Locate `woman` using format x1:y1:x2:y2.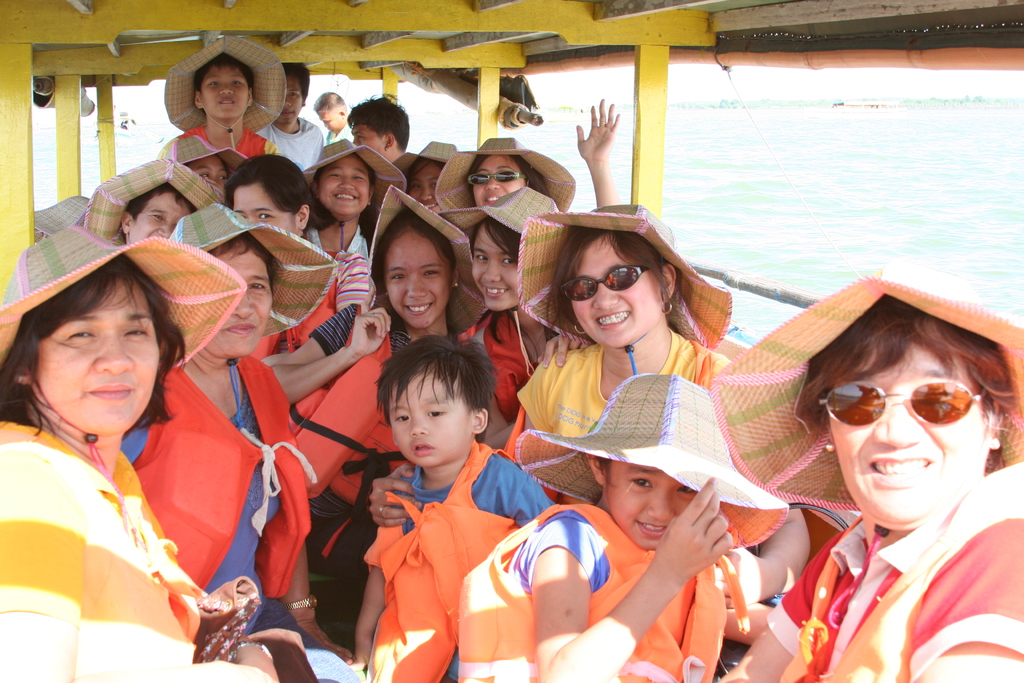
211:153:348:241.
